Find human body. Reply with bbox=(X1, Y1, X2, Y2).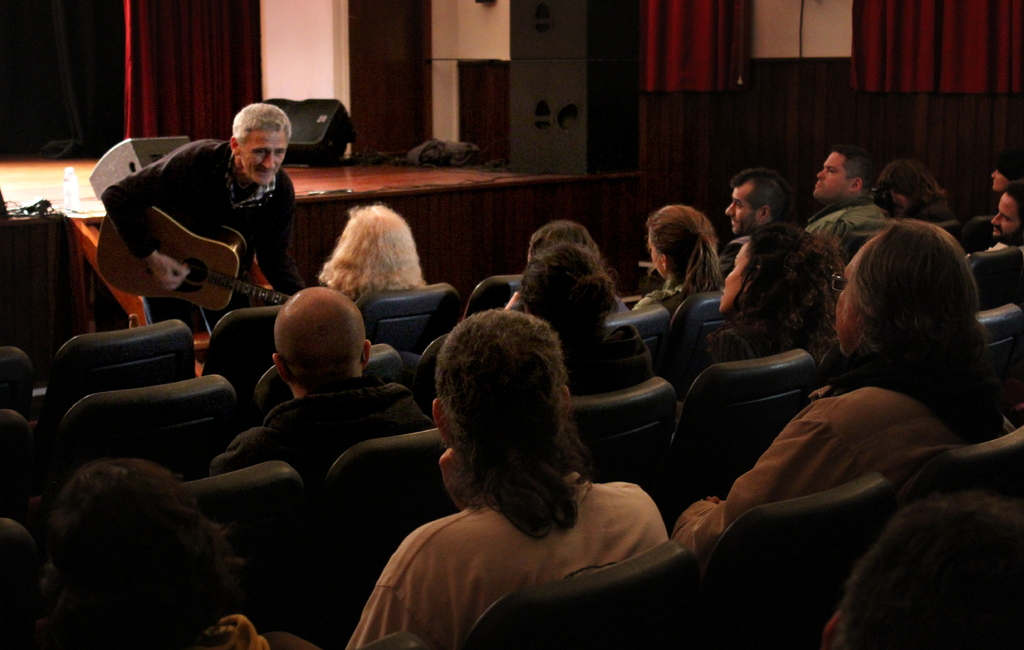
bbox=(670, 215, 1023, 561).
